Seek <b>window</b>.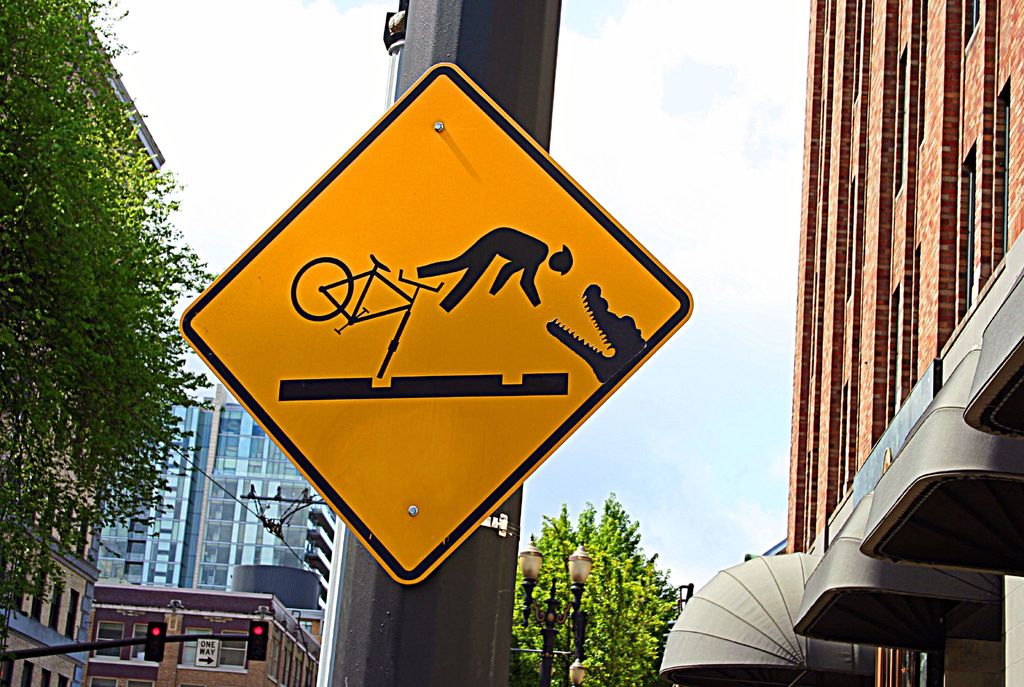
[129,624,149,661].
